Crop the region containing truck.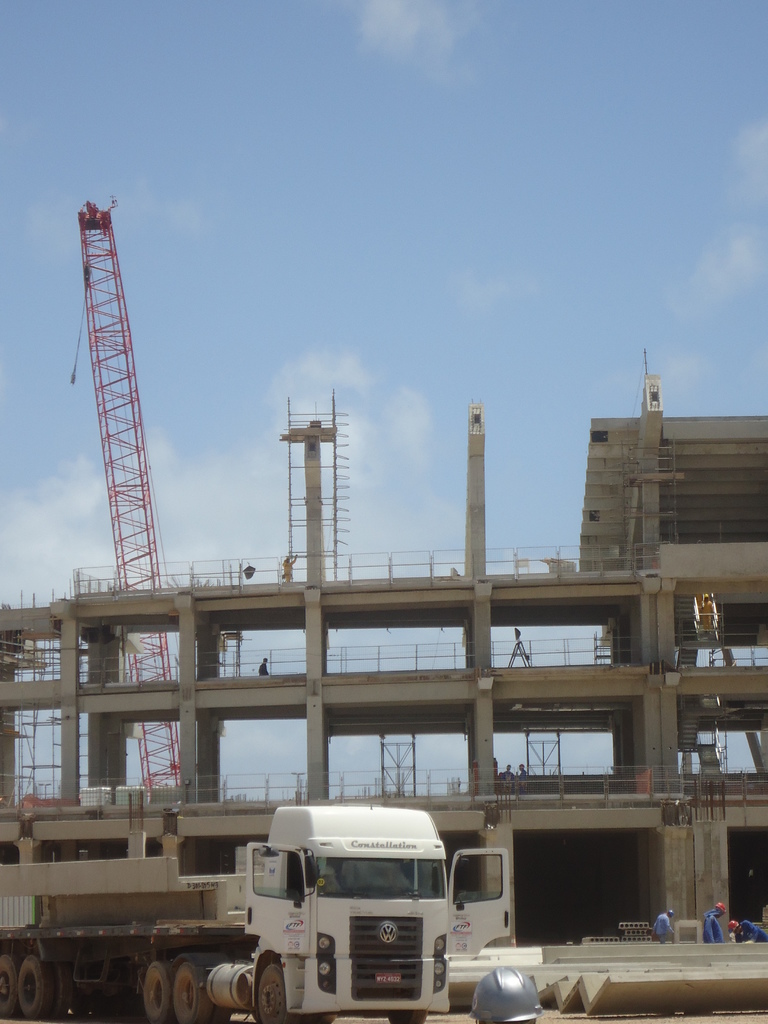
Crop region: rect(121, 799, 474, 1009).
